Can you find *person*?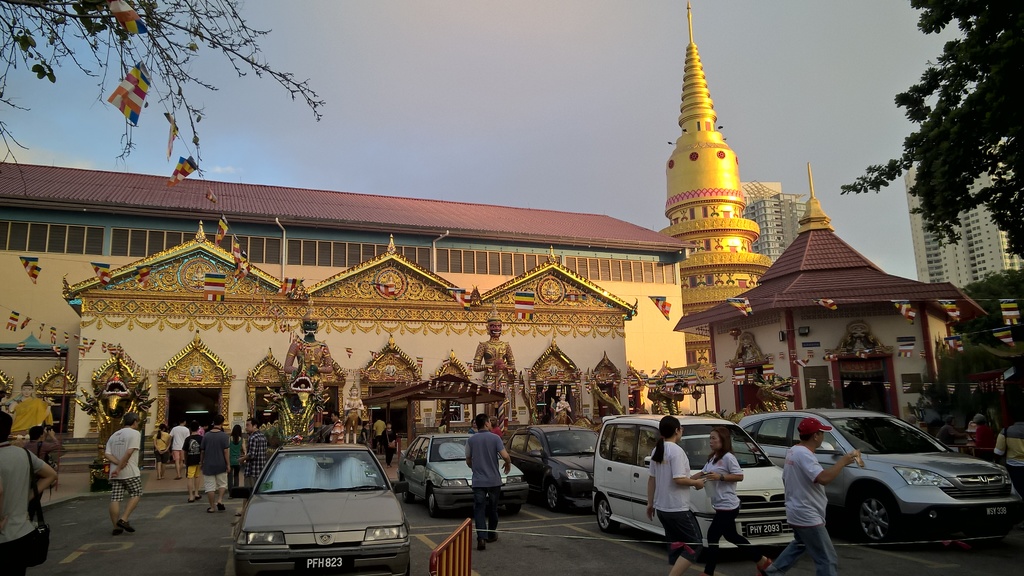
Yes, bounding box: 465, 415, 512, 550.
